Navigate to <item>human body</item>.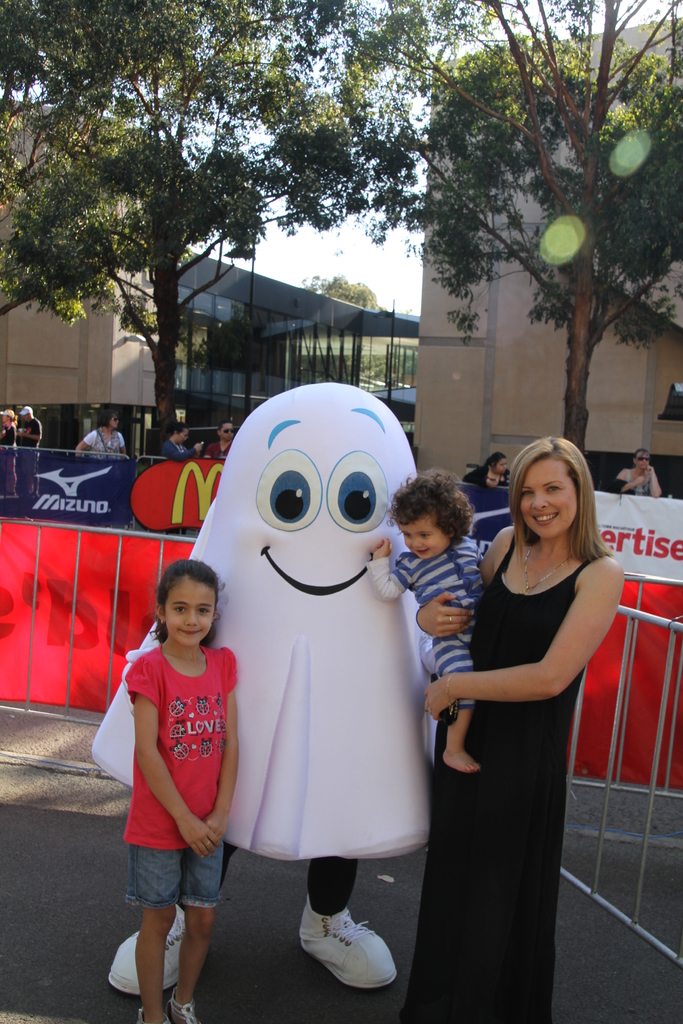
Navigation target: [0, 405, 15, 491].
